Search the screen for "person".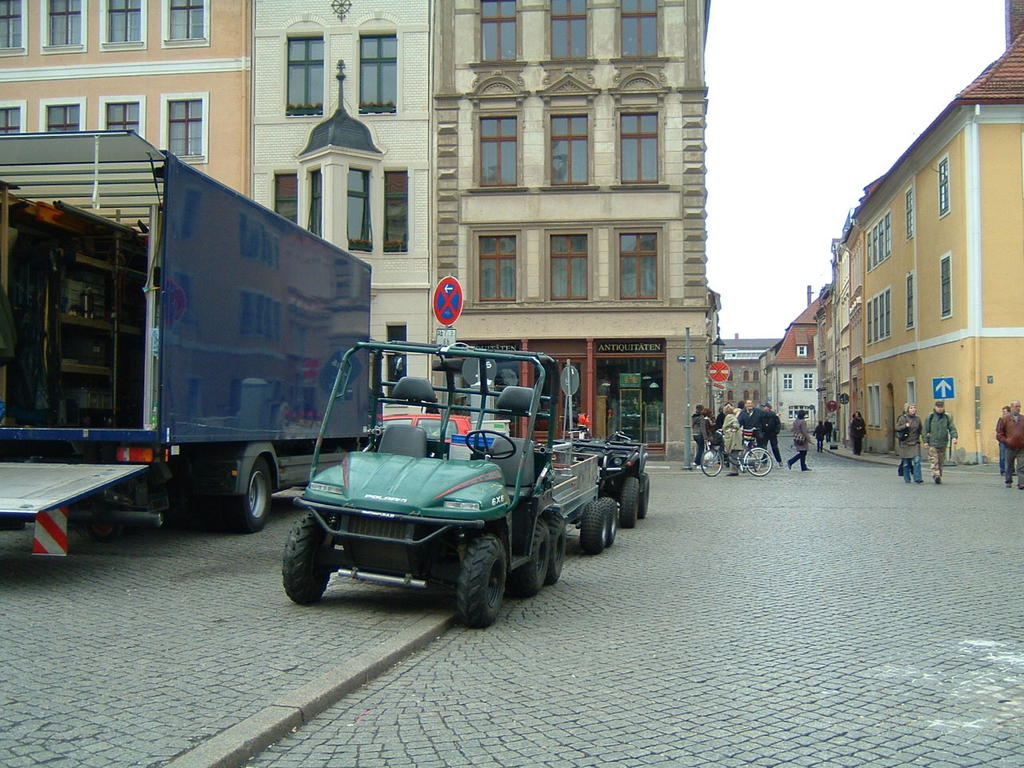
Found at [894, 404, 932, 470].
